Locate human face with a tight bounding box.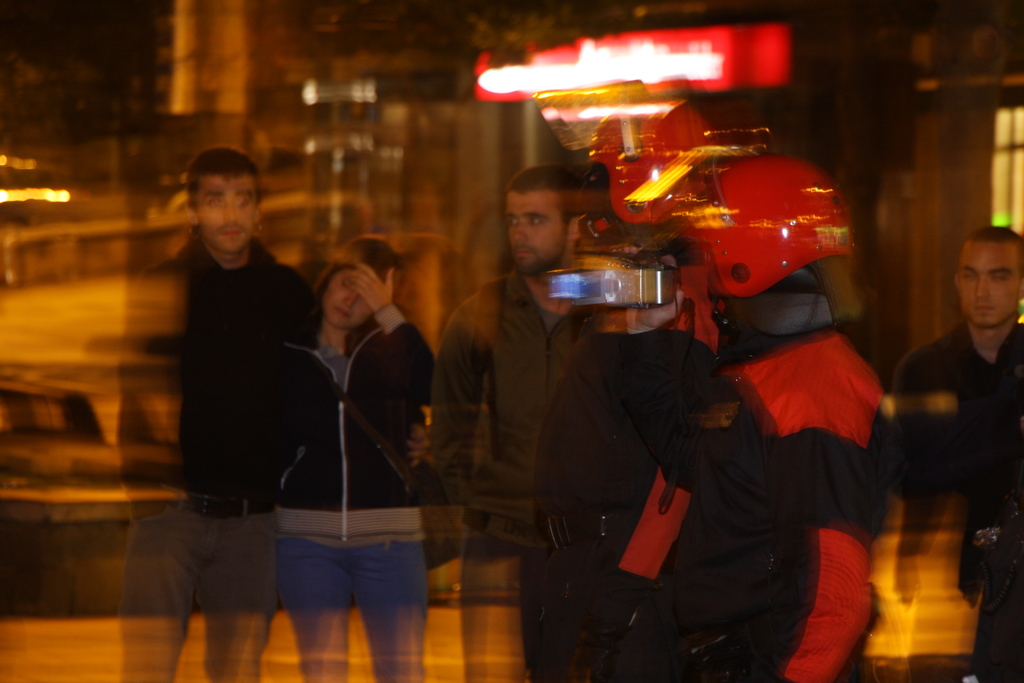
[left=197, top=174, right=257, bottom=265].
